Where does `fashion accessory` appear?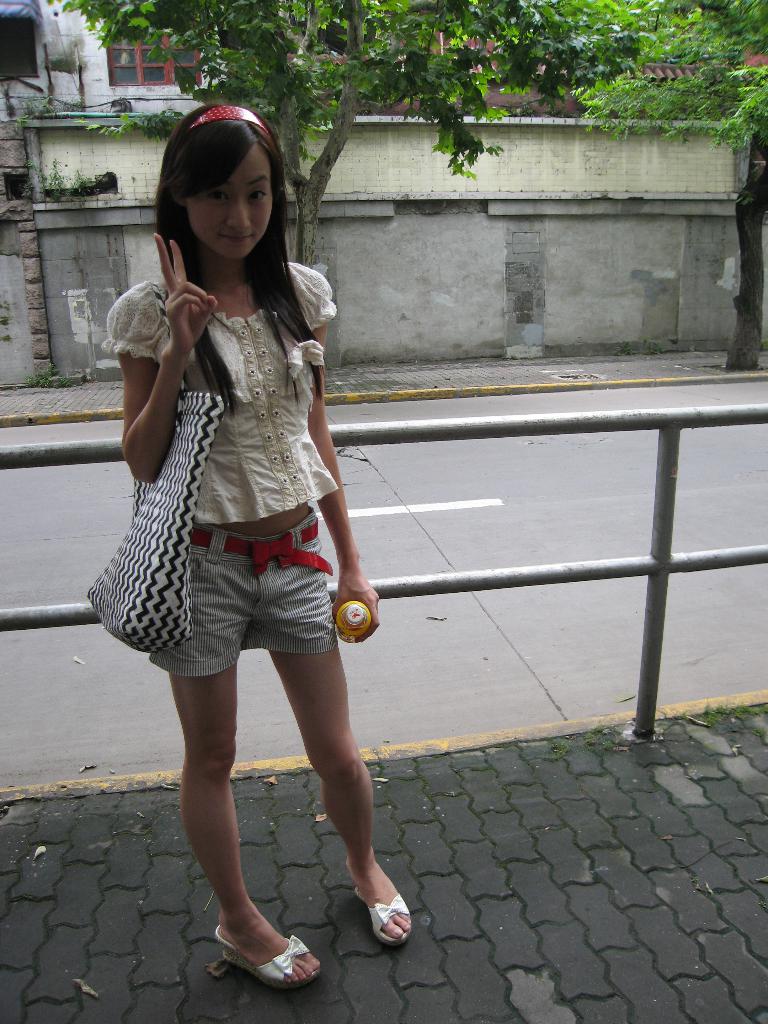
Appears at pyautogui.locateOnScreen(284, 333, 324, 382).
